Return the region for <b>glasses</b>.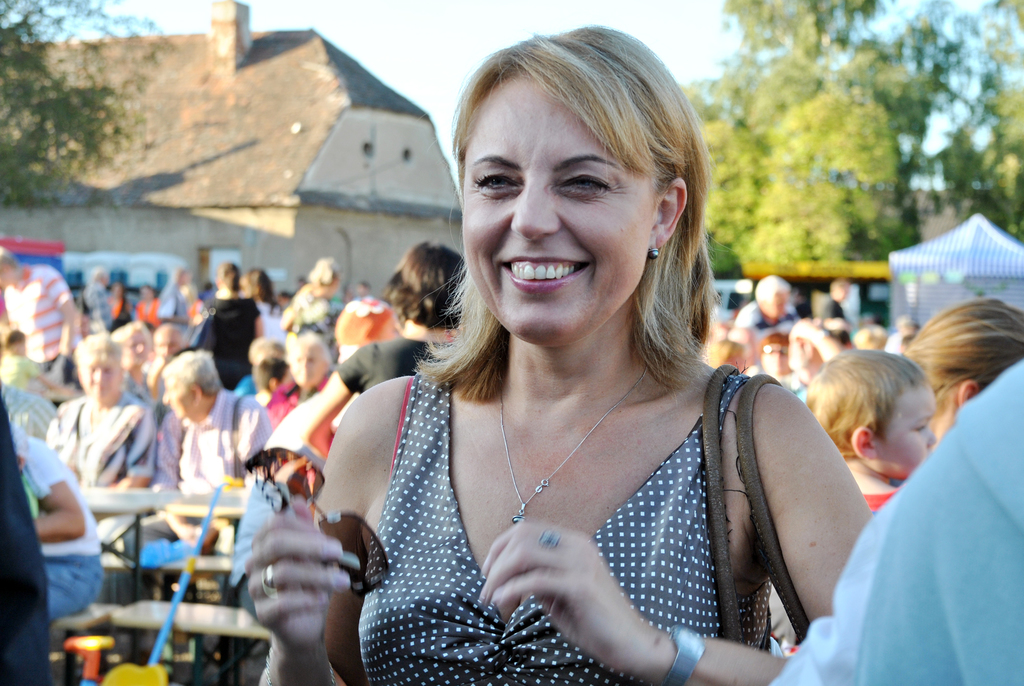
x1=242 y1=444 x2=392 y2=603.
